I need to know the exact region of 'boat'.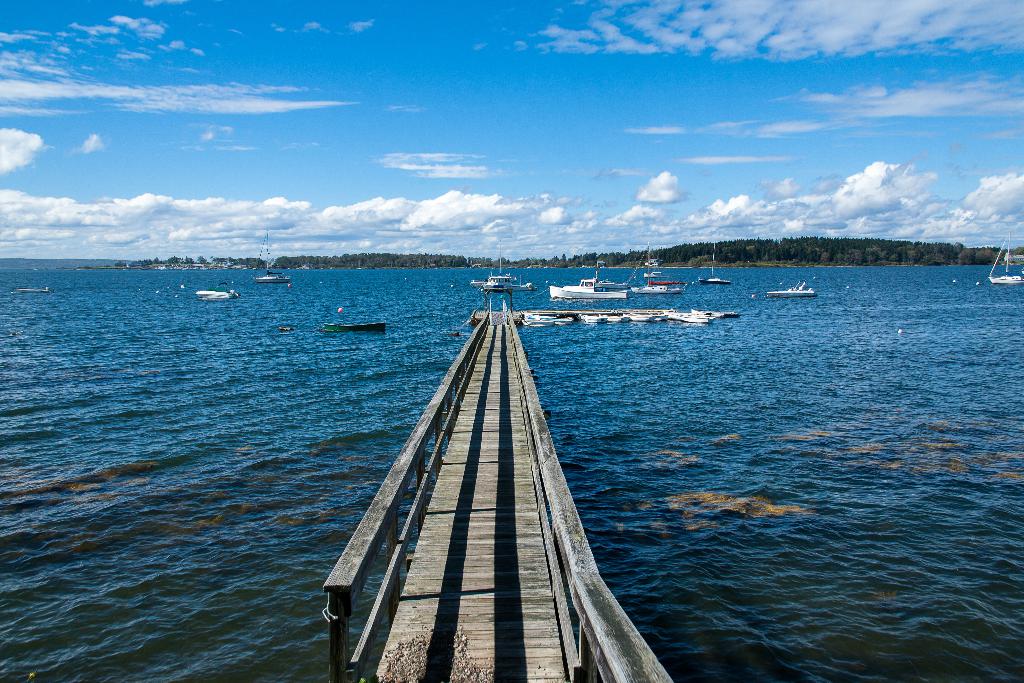
Region: l=470, t=277, r=508, b=286.
